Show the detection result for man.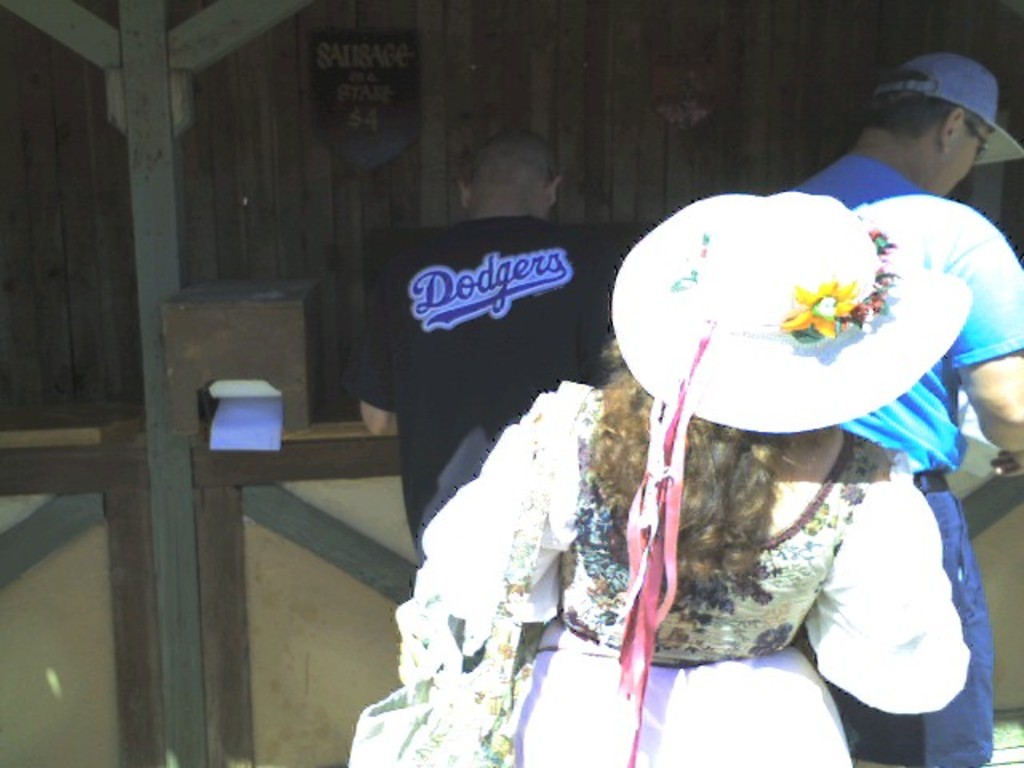
crop(782, 51, 1022, 766).
